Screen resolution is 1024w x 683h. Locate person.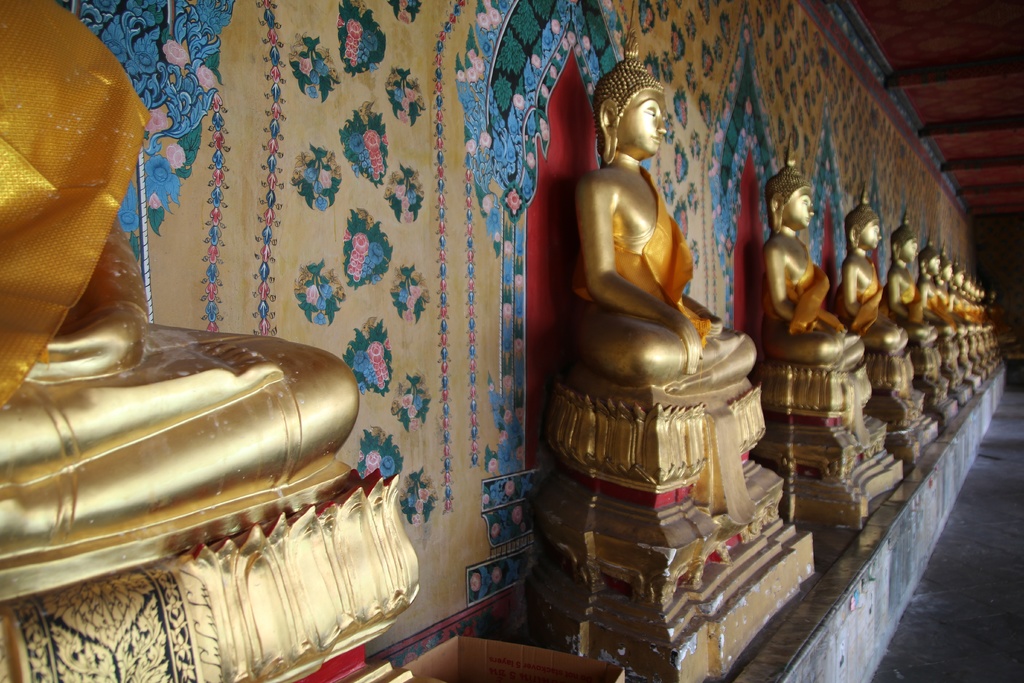
bbox(879, 218, 920, 325).
